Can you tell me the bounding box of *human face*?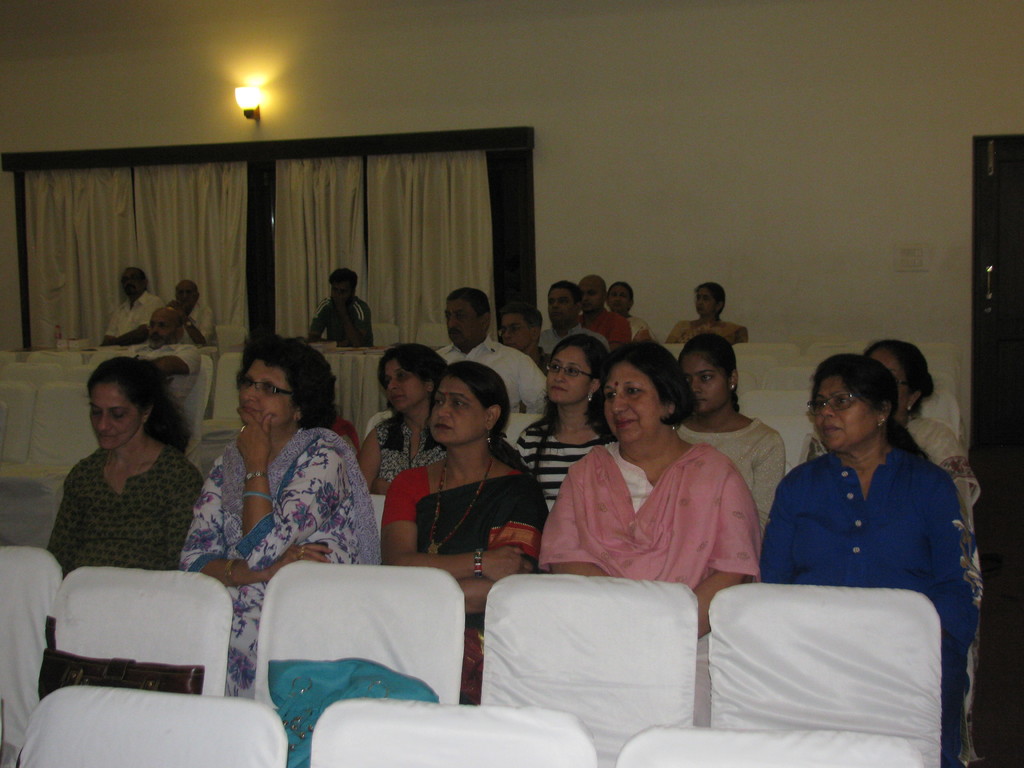
locate(813, 380, 869, 444).
